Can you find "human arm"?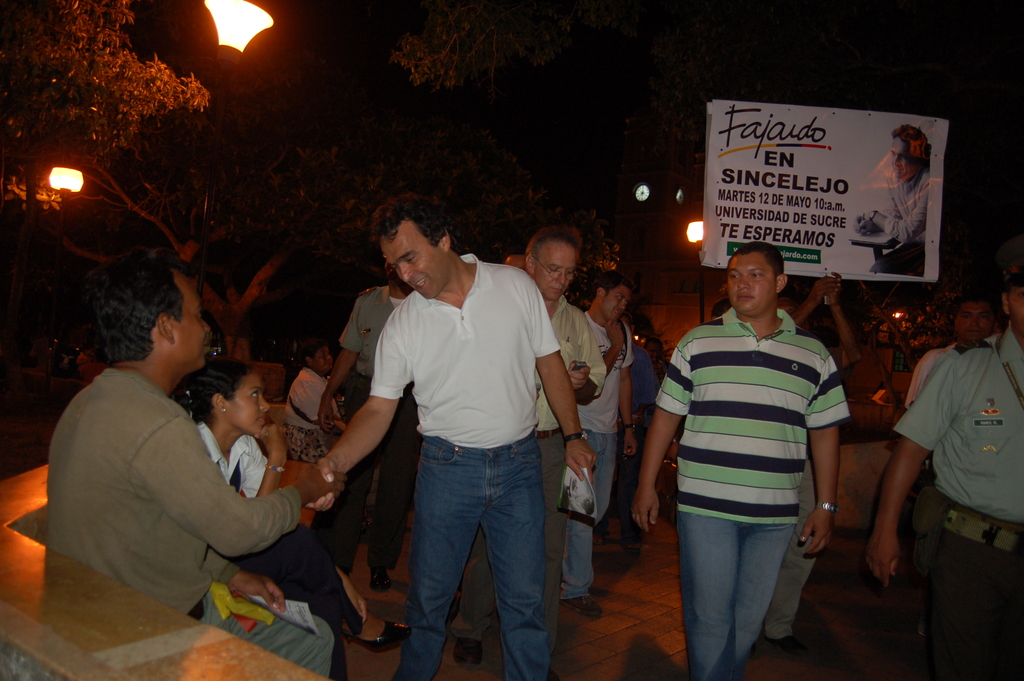
Yes, bounding box: bbox=(237, 419, 291, 496).
